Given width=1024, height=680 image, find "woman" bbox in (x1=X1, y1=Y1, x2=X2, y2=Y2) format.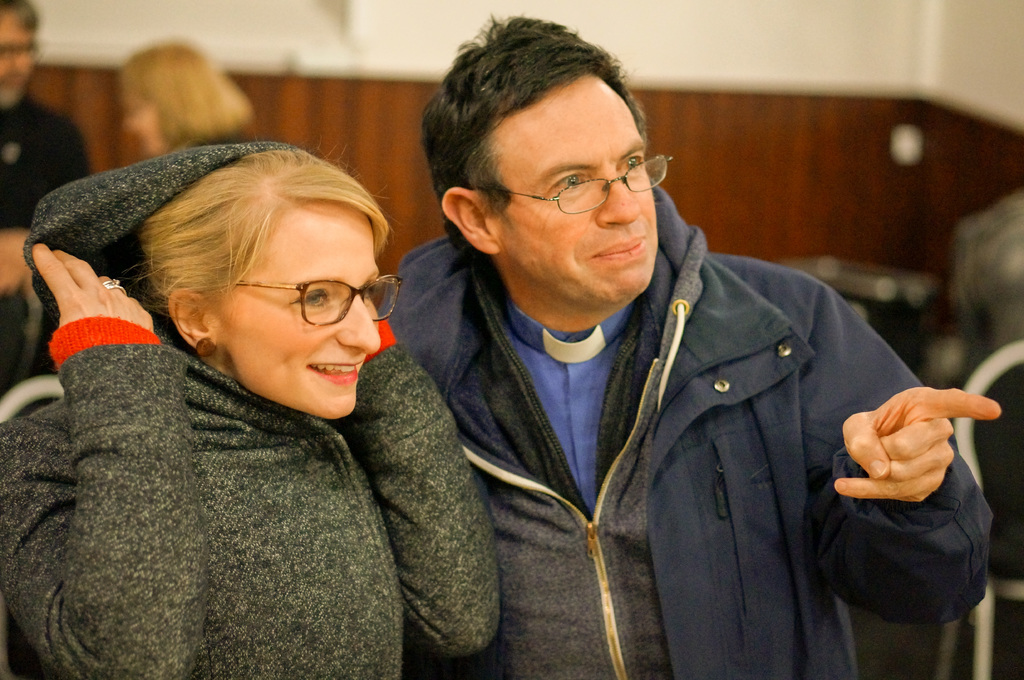
(x1=5, y1=115, x2=498, y2=678).
